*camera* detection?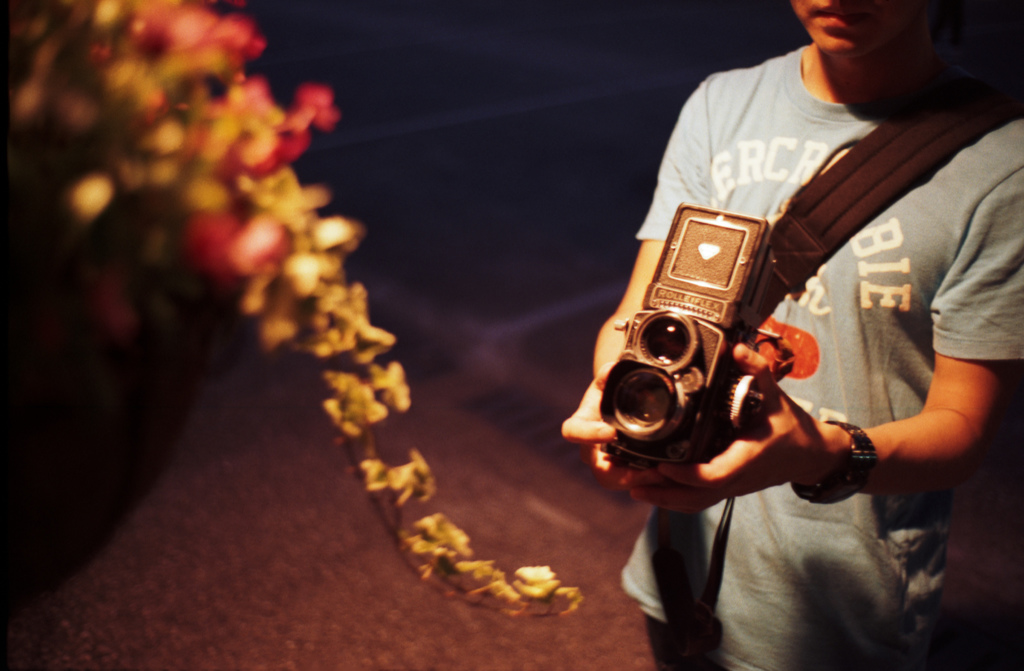
locate(598, 202, 771, 473)
